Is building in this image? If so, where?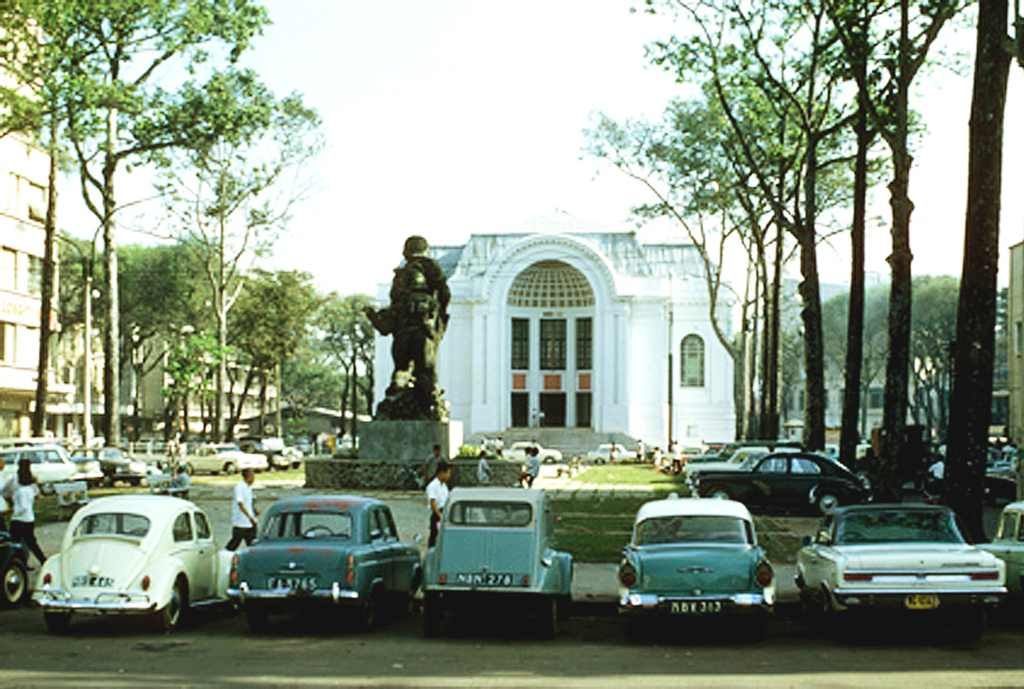
Yes, at [x1=367, y1=234, x2=733, y2=444].
